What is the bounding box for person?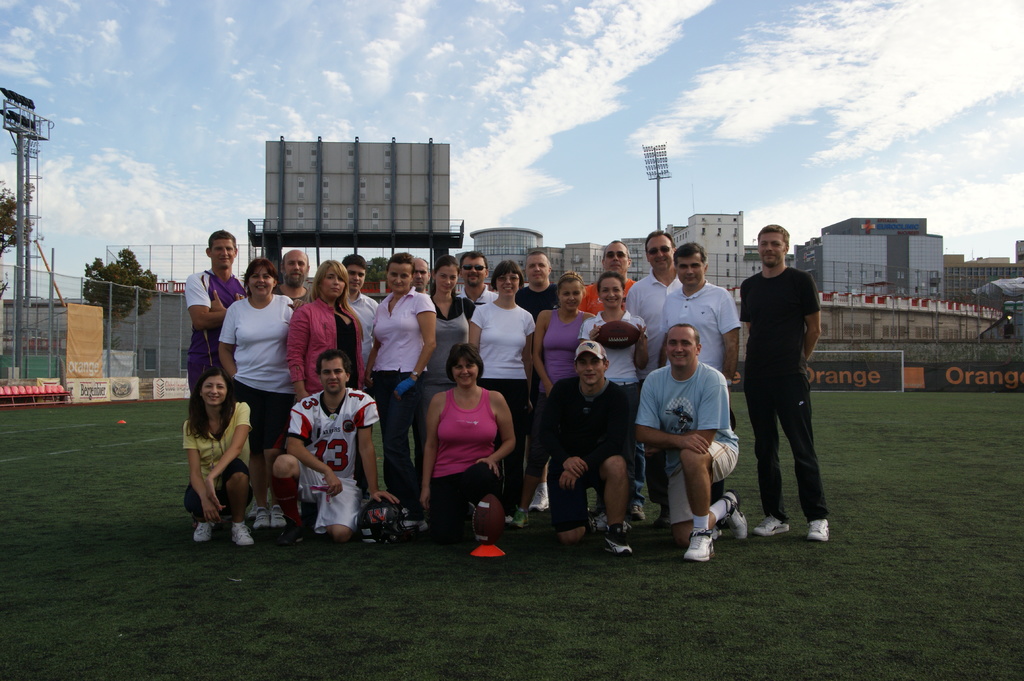
region(342, 257, 385, 376).
